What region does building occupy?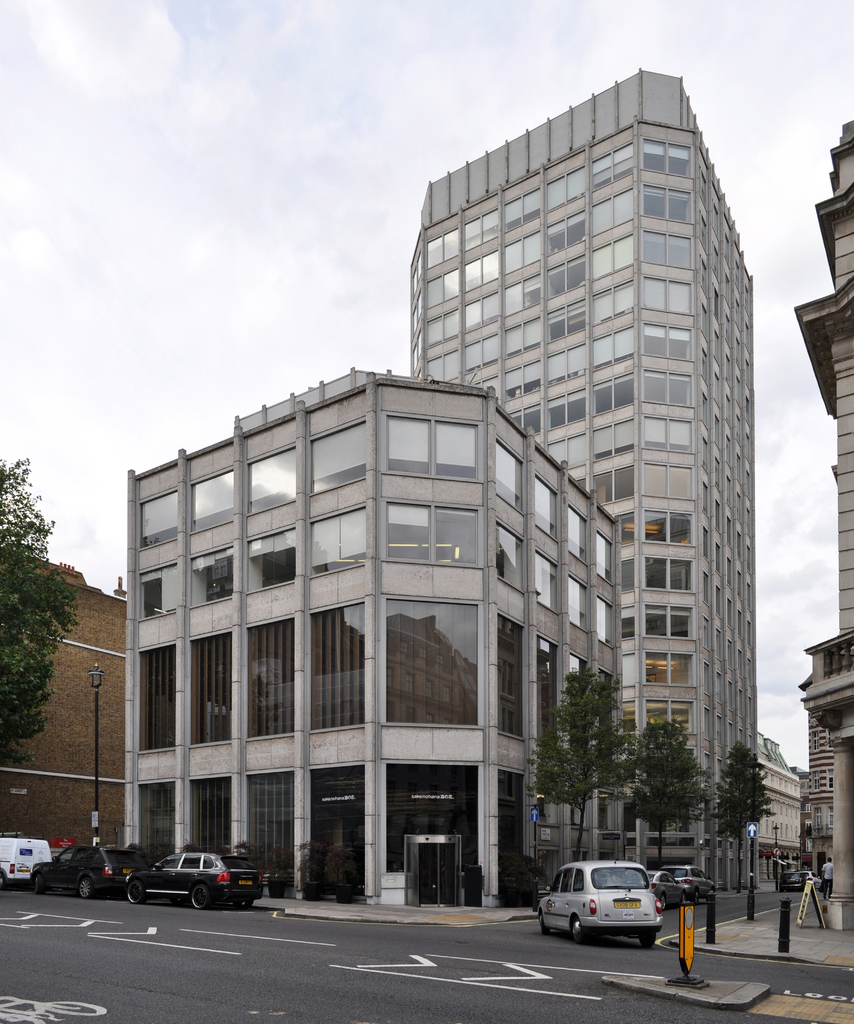
(left=2, top=548, right=129, bottom=858).
